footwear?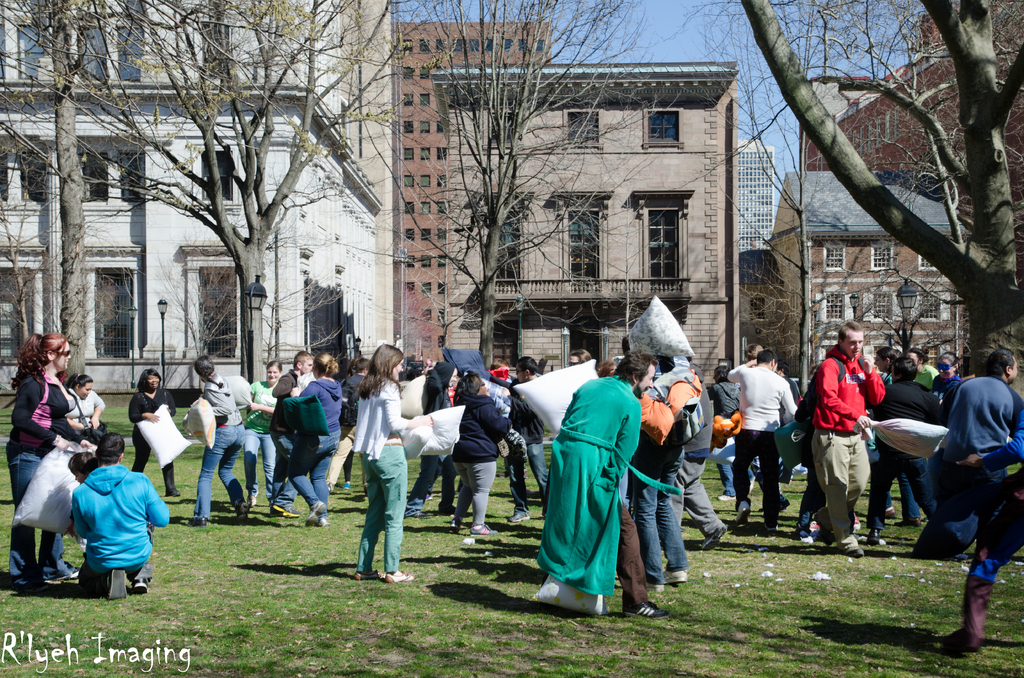
detection(867, 532, 881, 546)
